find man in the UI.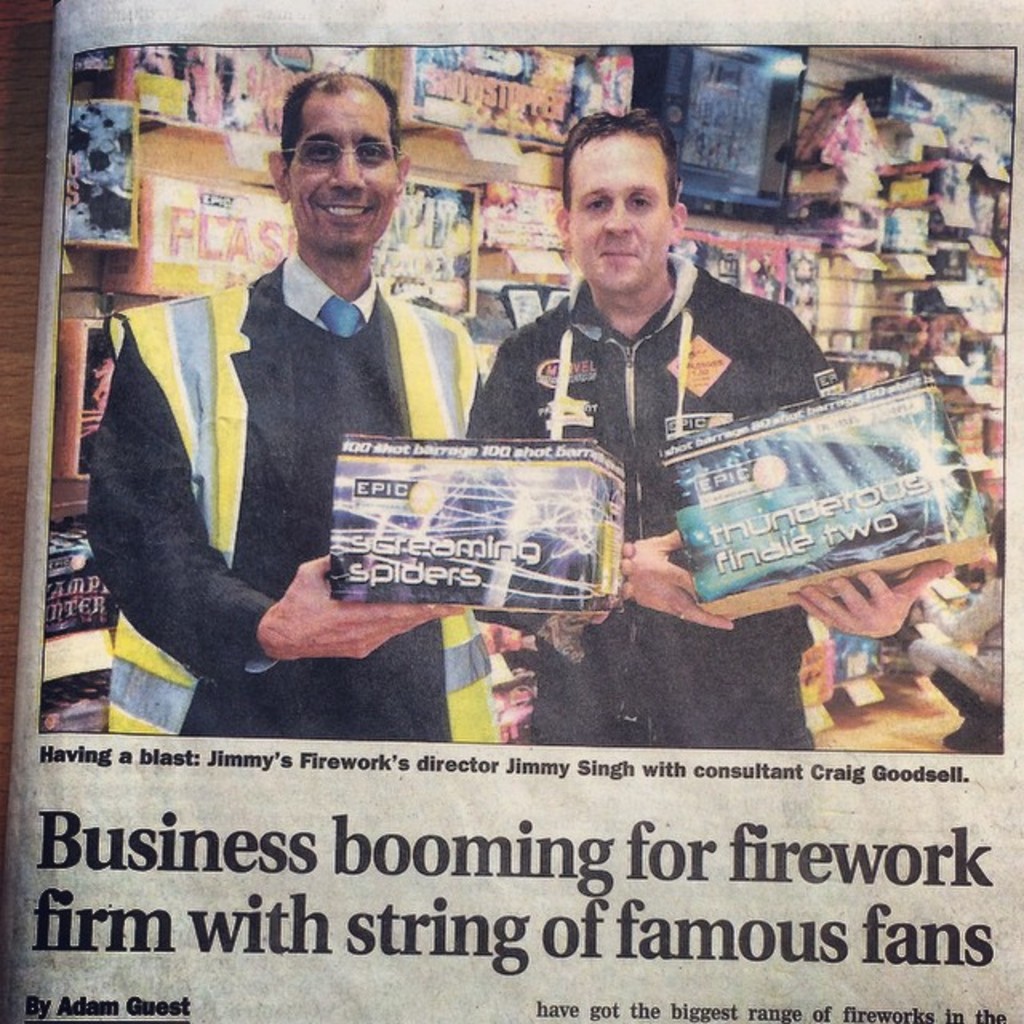
UI element at <bbox>82, 75, 635, 747</bbox>.
